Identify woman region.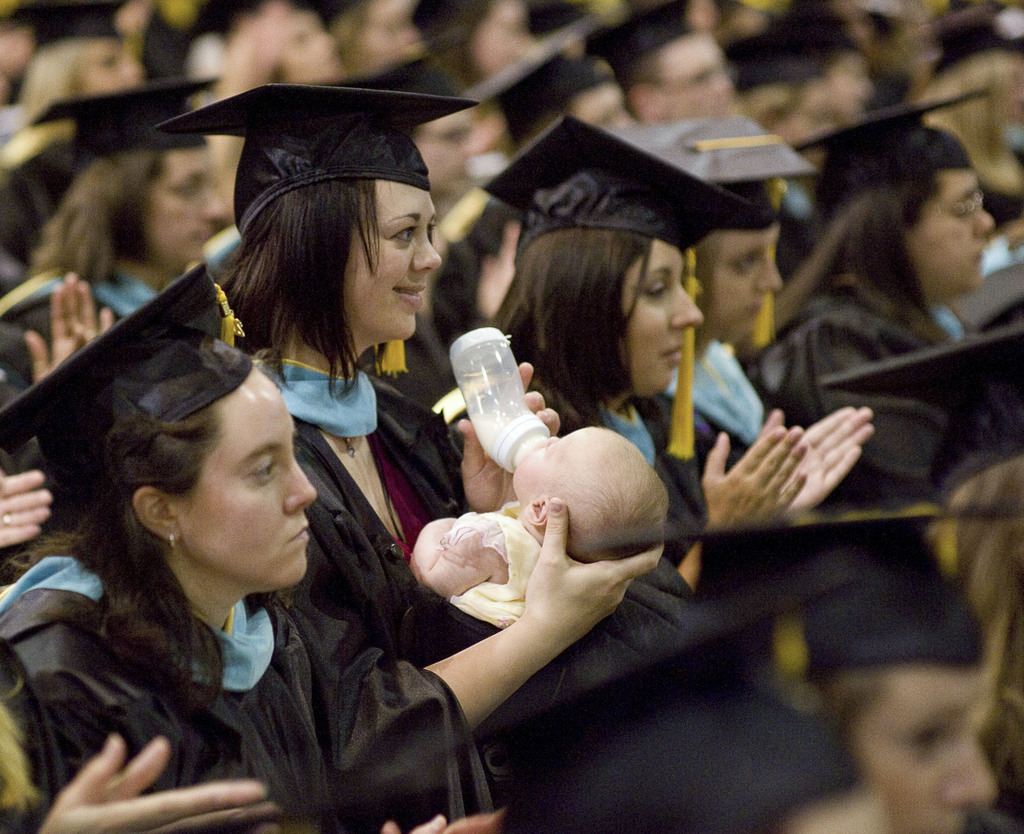
Region: 753 69 1023 491.
